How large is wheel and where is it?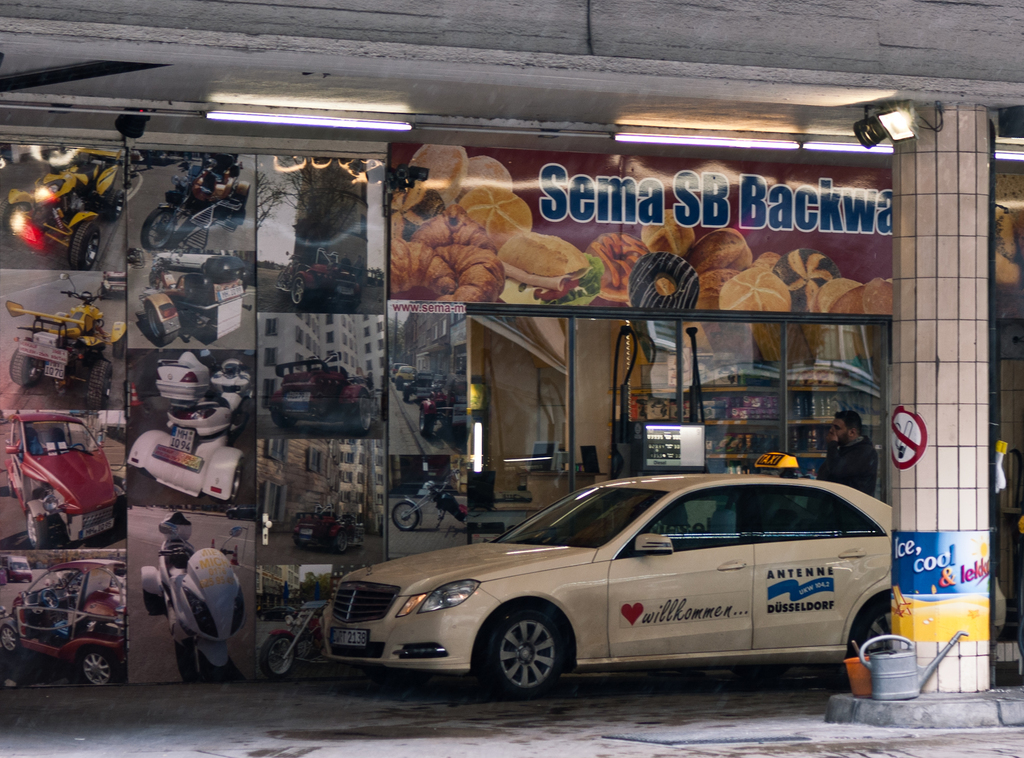
Bounding box: 143:591:161:613.
